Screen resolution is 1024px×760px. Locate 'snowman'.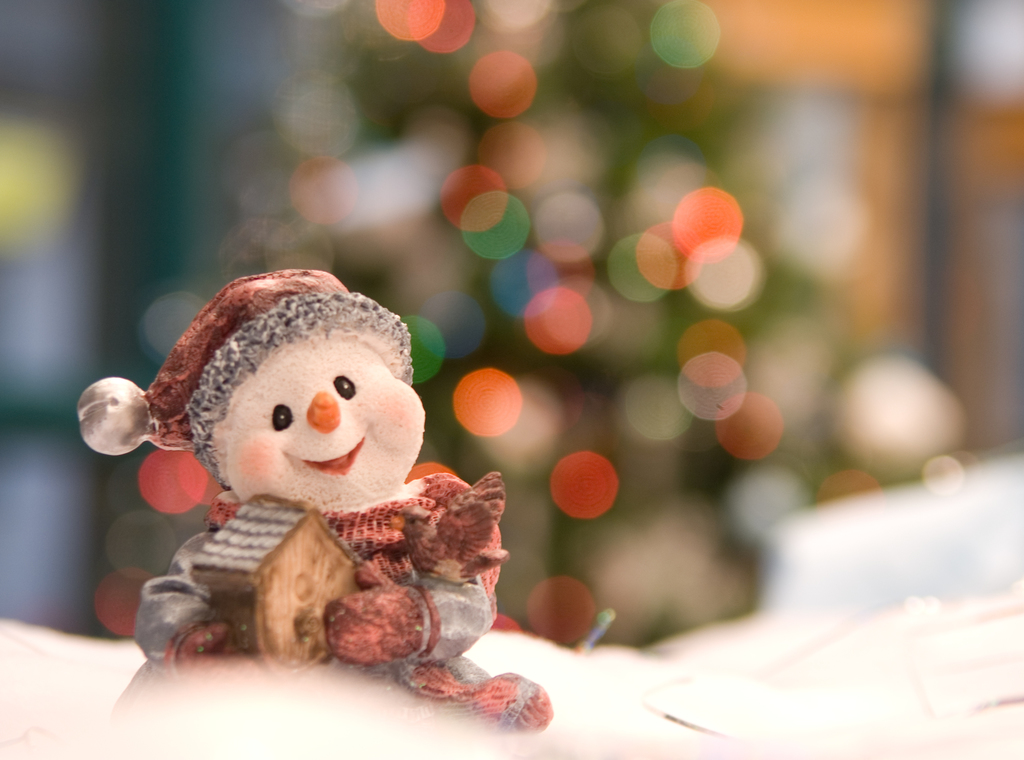
crop(77, 269, 551, 744).
